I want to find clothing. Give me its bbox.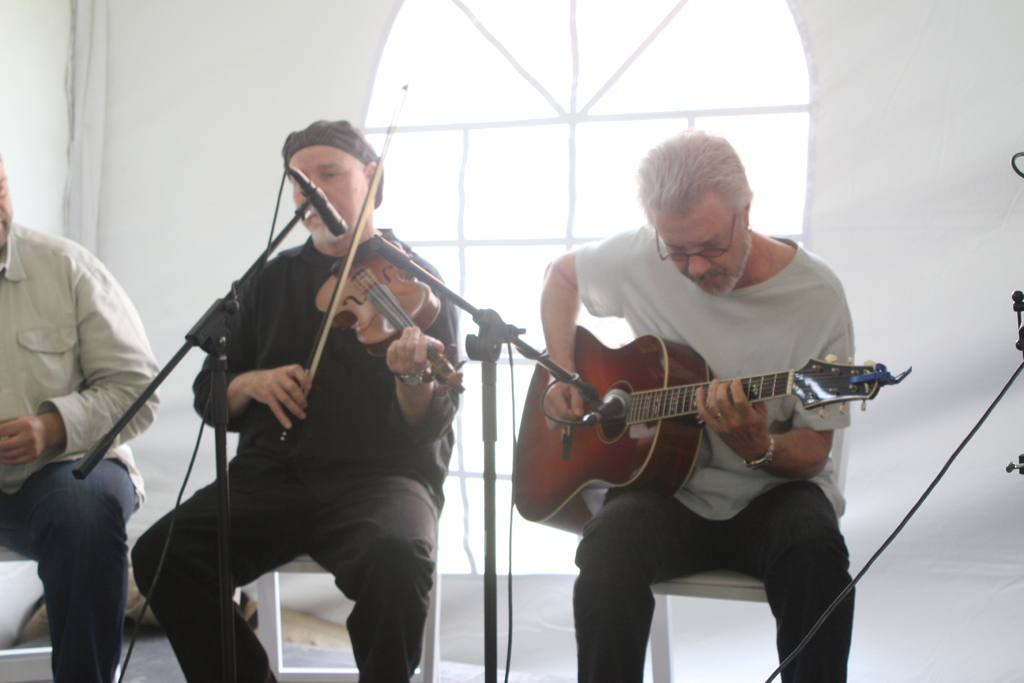
131/227/459/682.
